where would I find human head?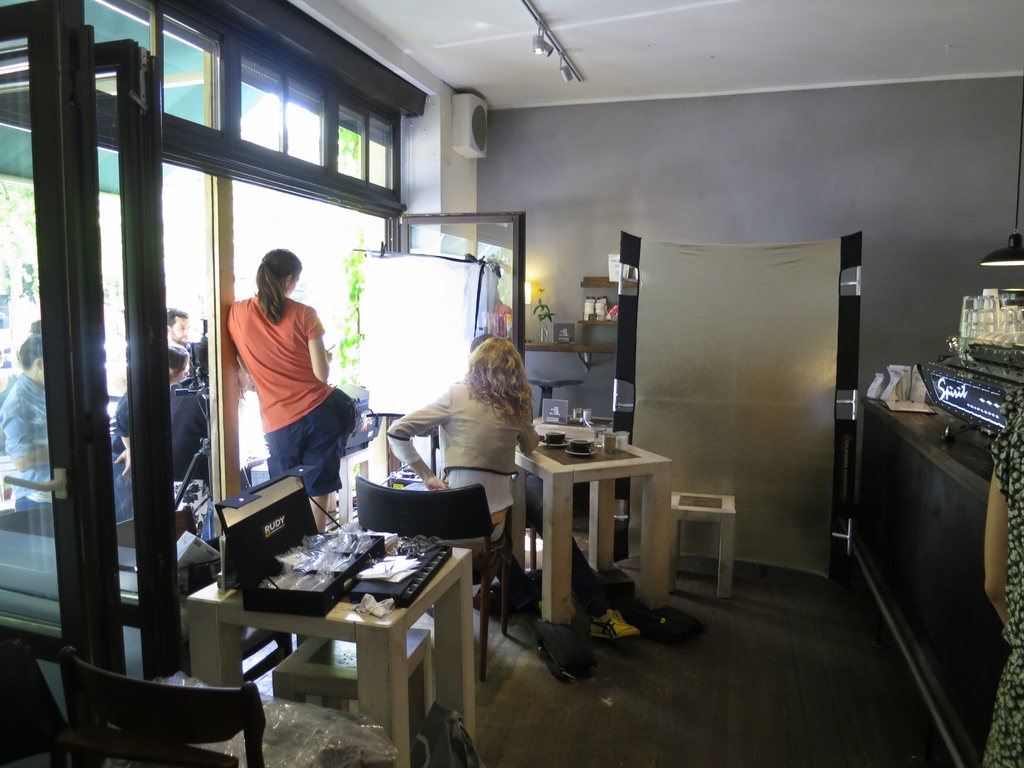
At bbox=[256, 257, 301, 323].
